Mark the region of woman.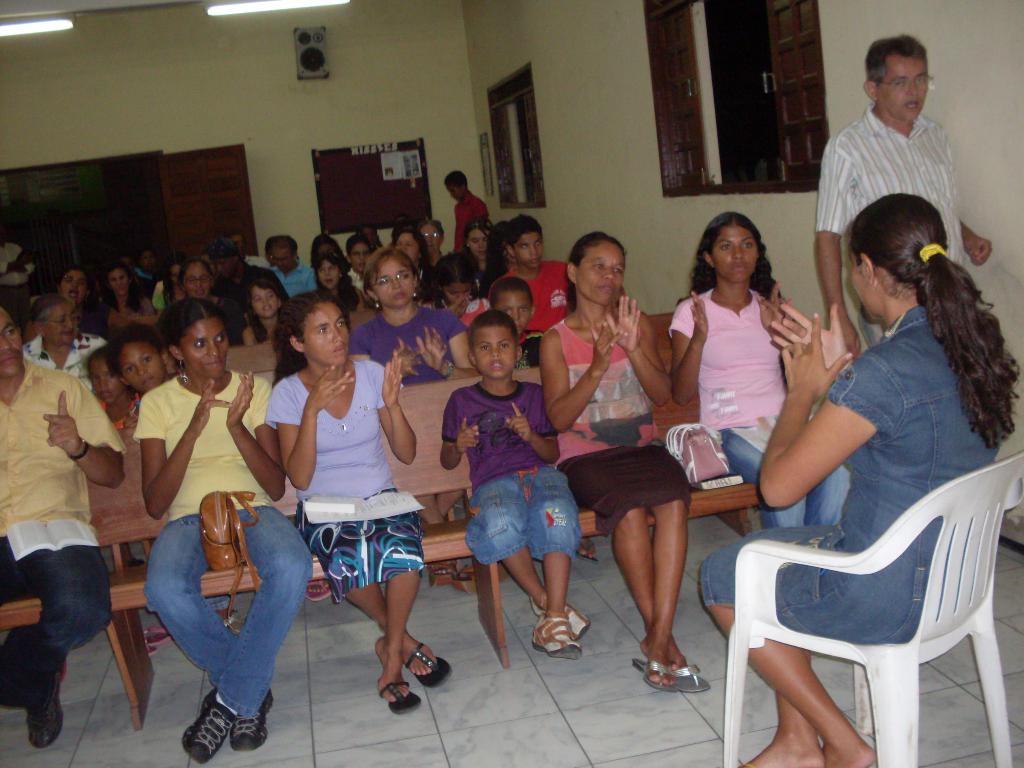
Region: <bbox>266, 295, 438, 724</bbox>.
